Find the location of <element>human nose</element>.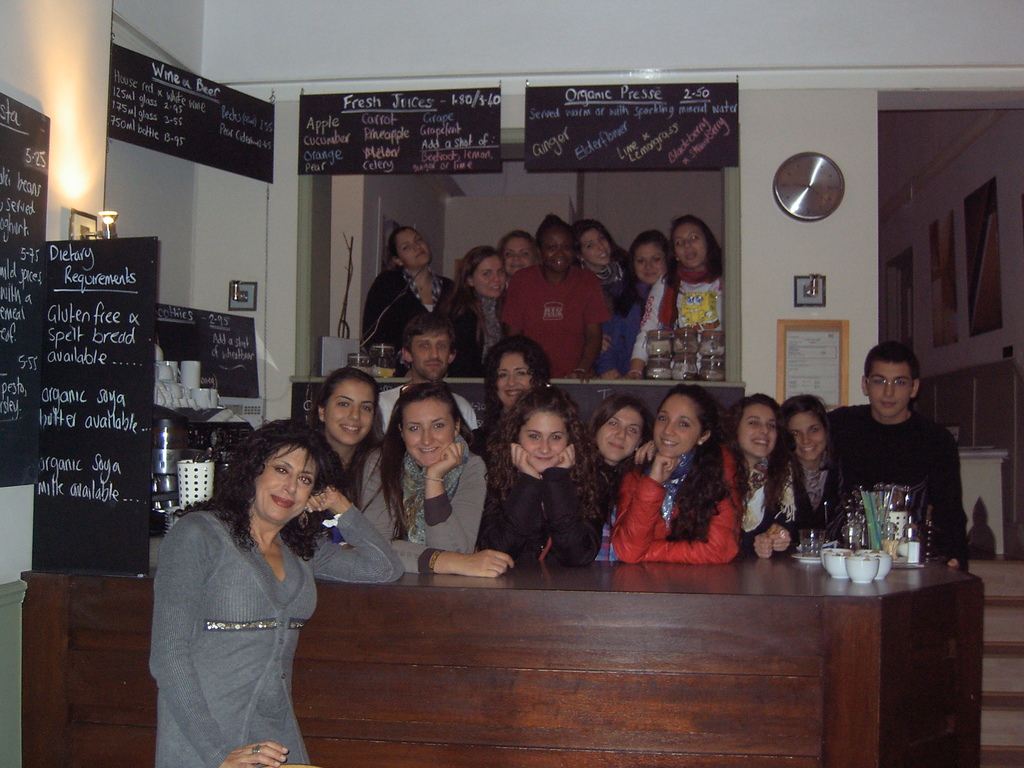
Location: crop(664, 421, 675, 440).
